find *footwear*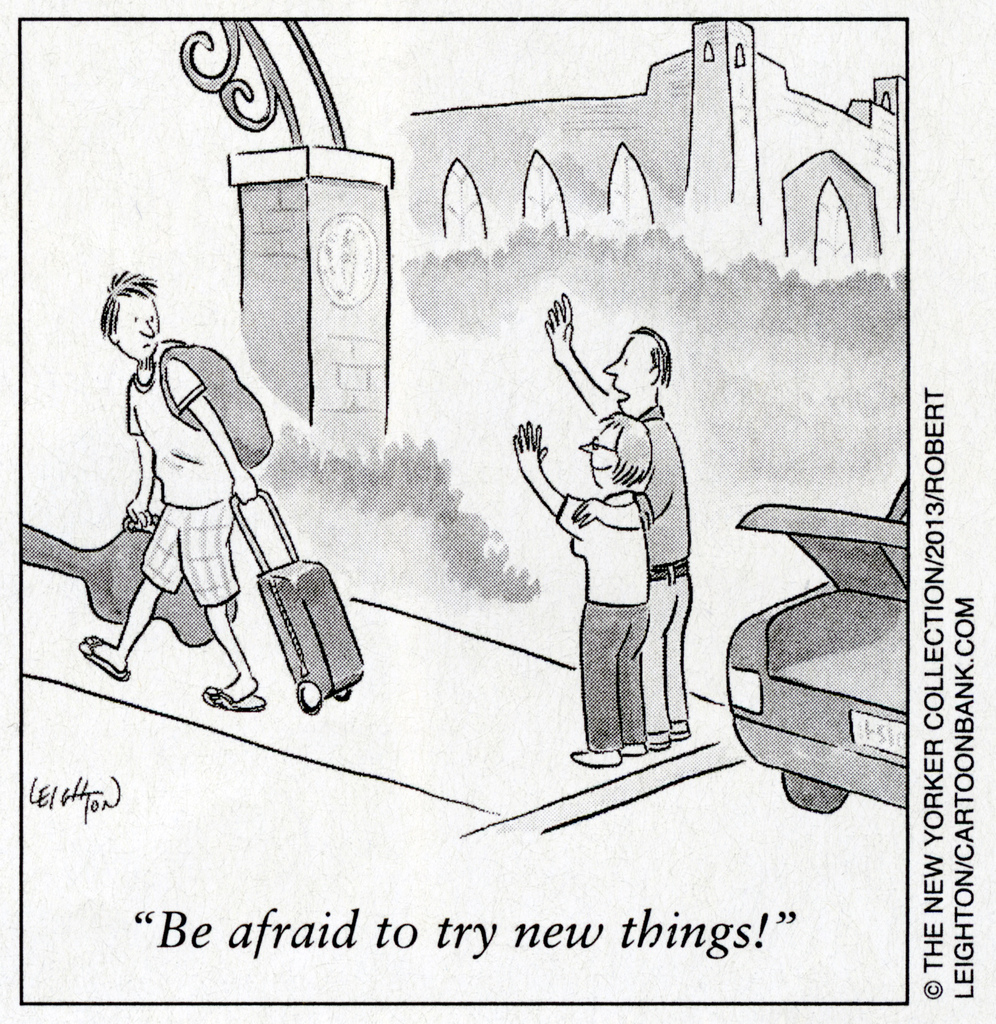
(left=205, top=687, right=266, bottom=715)
